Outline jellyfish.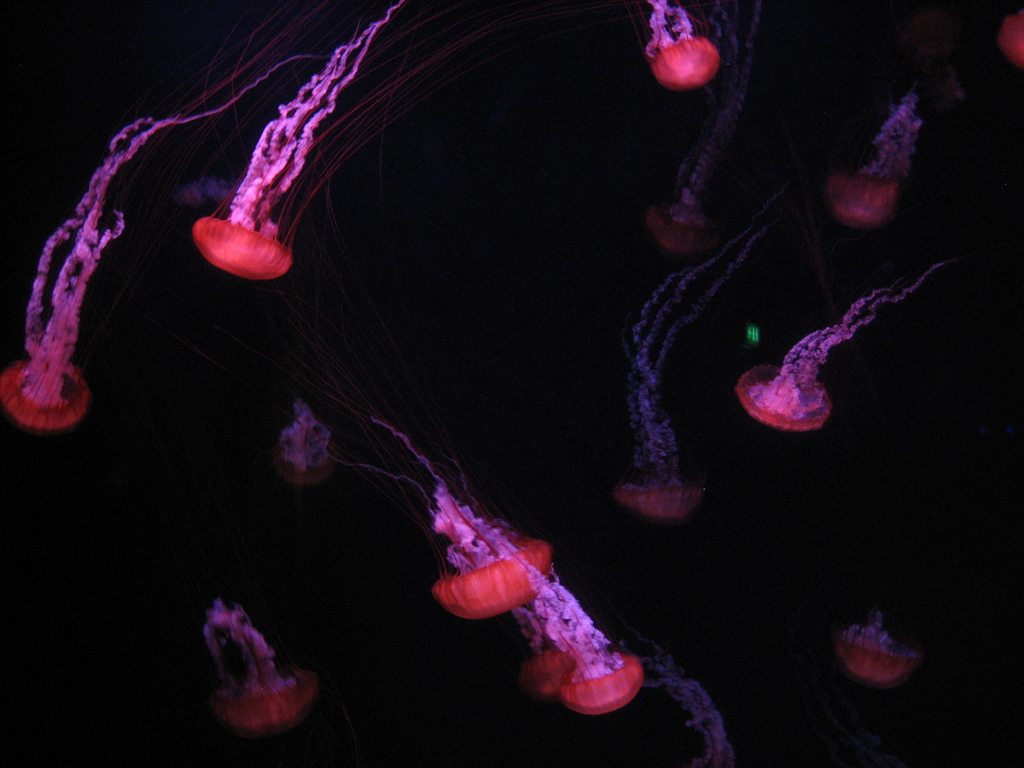
Outline: [left=831, top=598, right=918, bottom=693].
